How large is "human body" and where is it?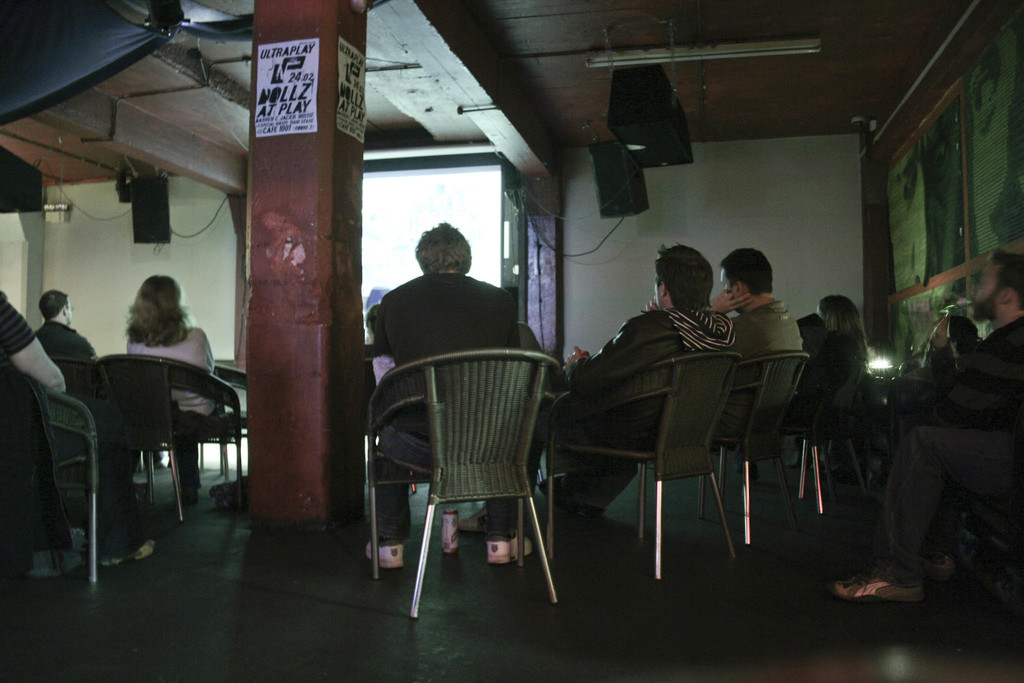
Bounding box: bbox=(703, 249, 810, 367).
